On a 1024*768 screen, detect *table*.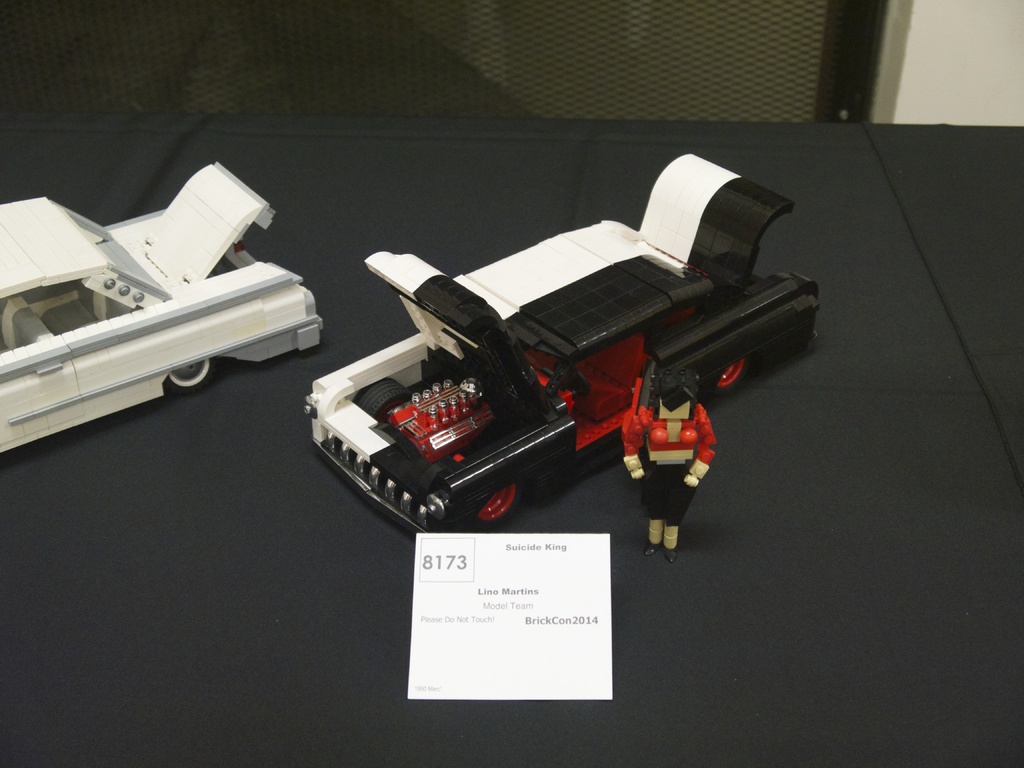
[0,103,1023,767].
